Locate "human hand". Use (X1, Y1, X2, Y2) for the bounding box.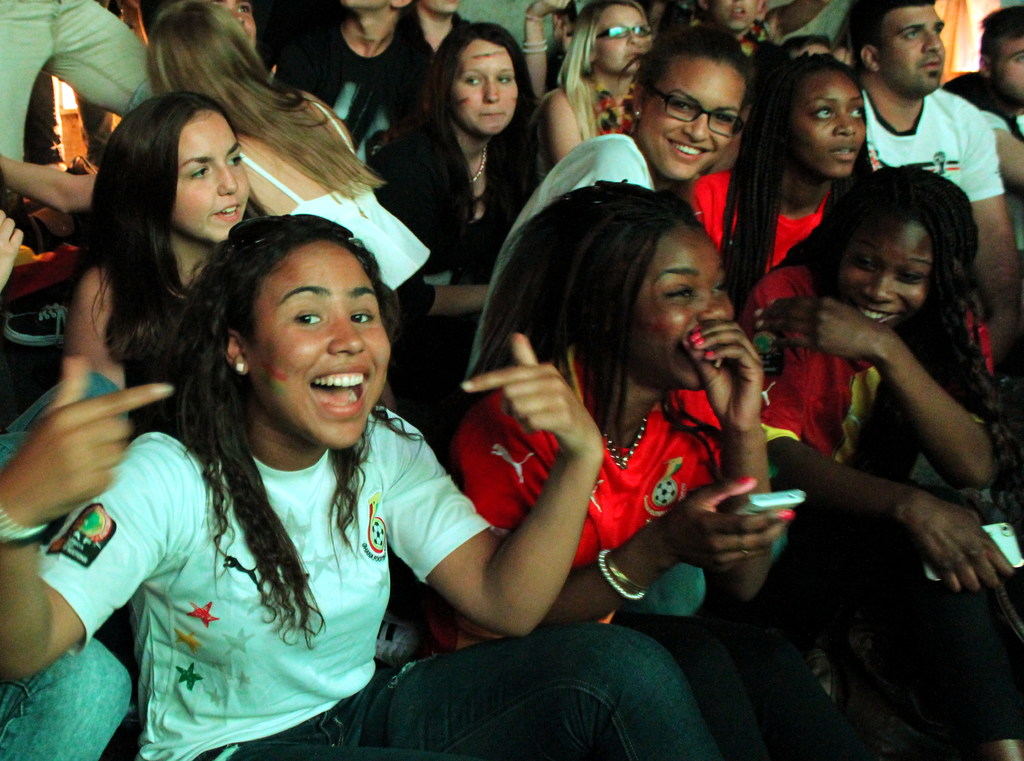
(459, 331, 603, 454).
